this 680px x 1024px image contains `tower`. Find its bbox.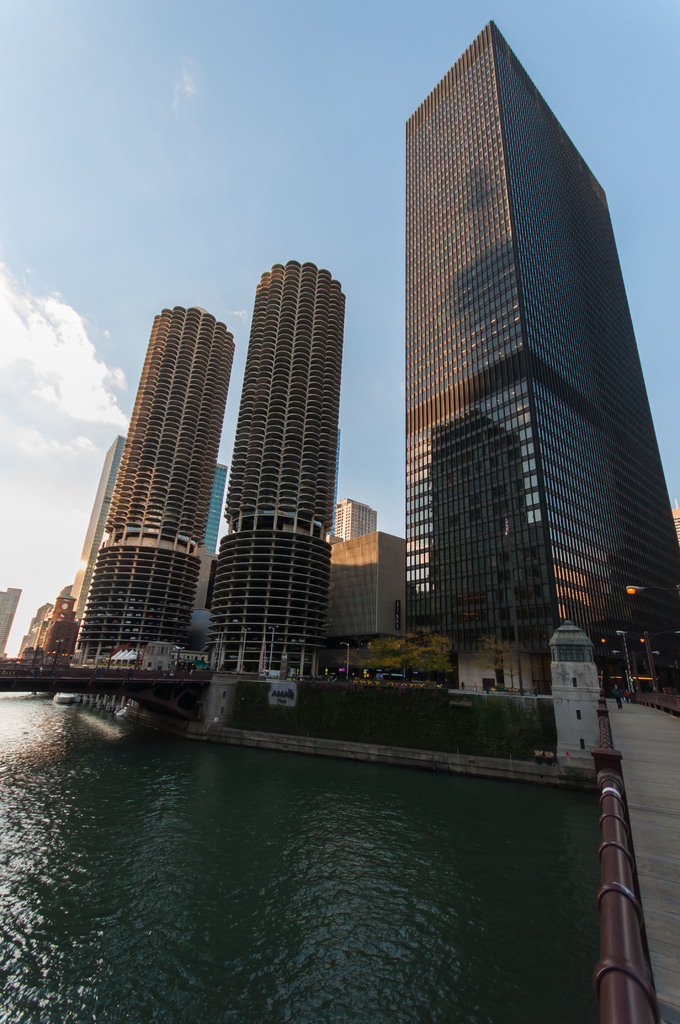
[375, 0, 675, 701].
